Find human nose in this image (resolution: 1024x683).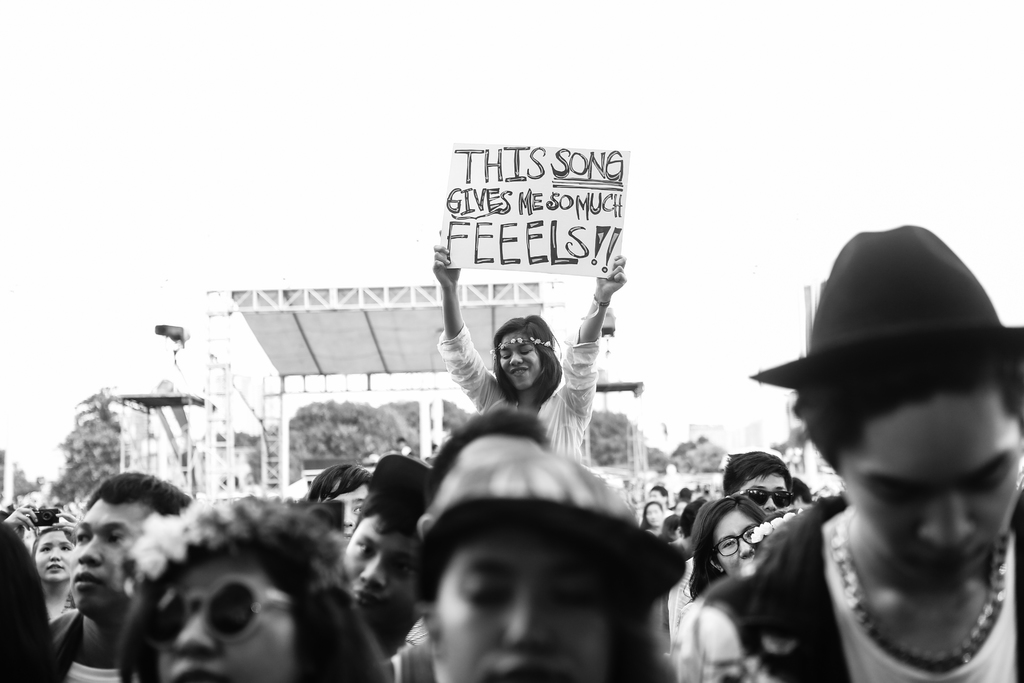
box(510, 352, 521, 365).
